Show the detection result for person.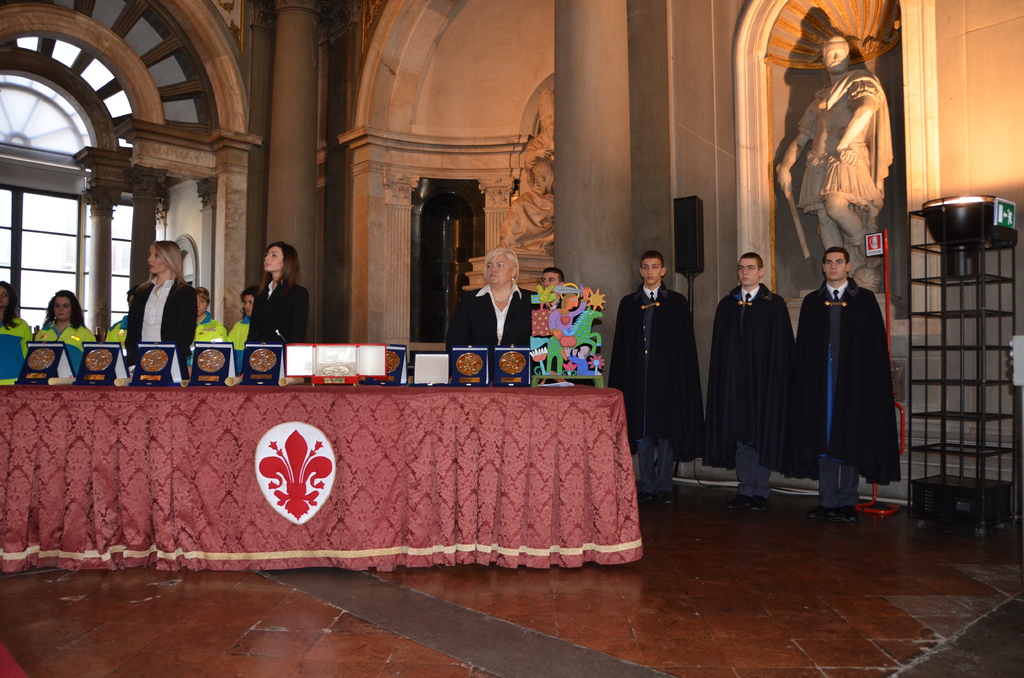
l=606, t=252, r=706, b=504.
